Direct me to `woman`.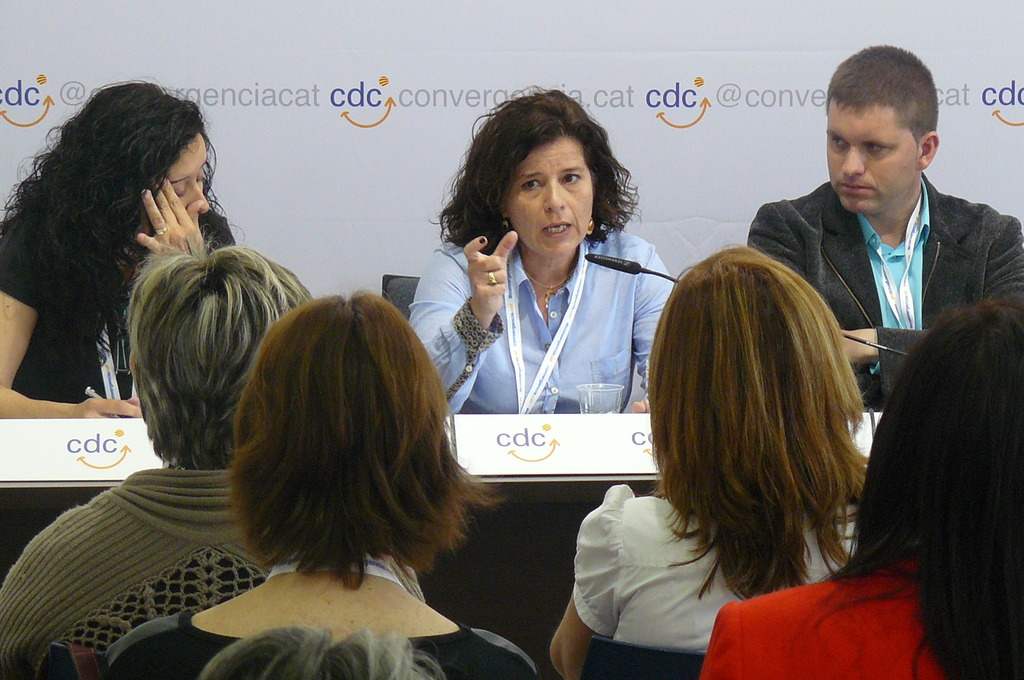
Direction: locate(549, 246, 867, 676).
